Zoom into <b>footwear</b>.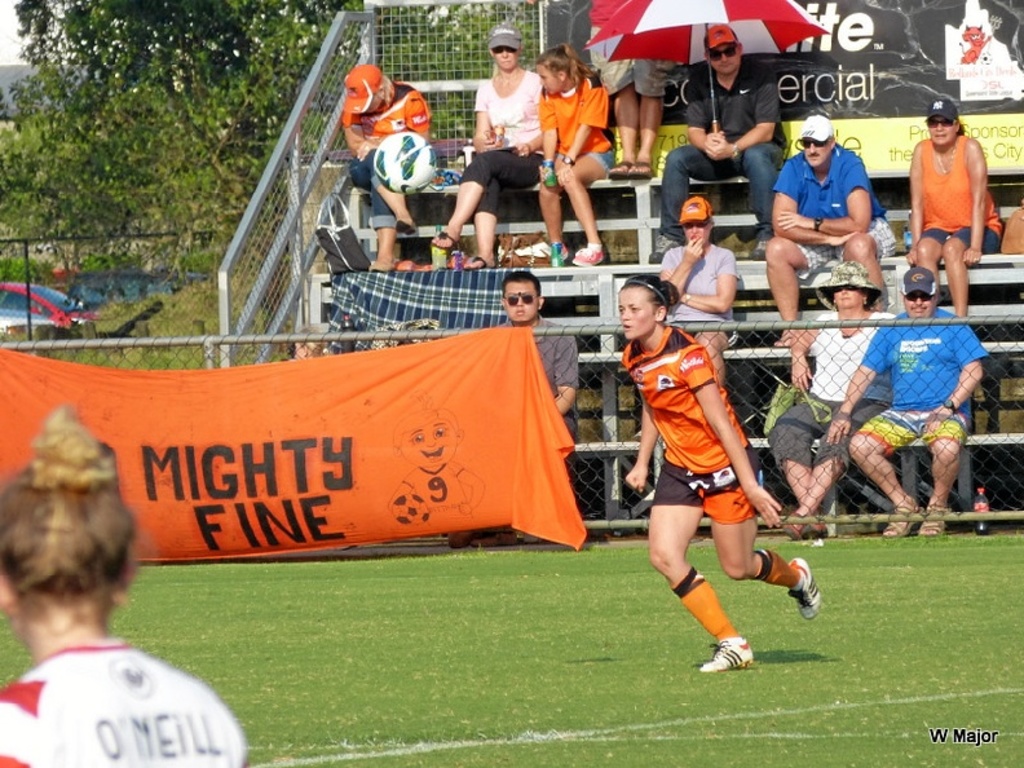
Zoom target: pyautogui.locateOnScreen(880, 502, 921, 543).
